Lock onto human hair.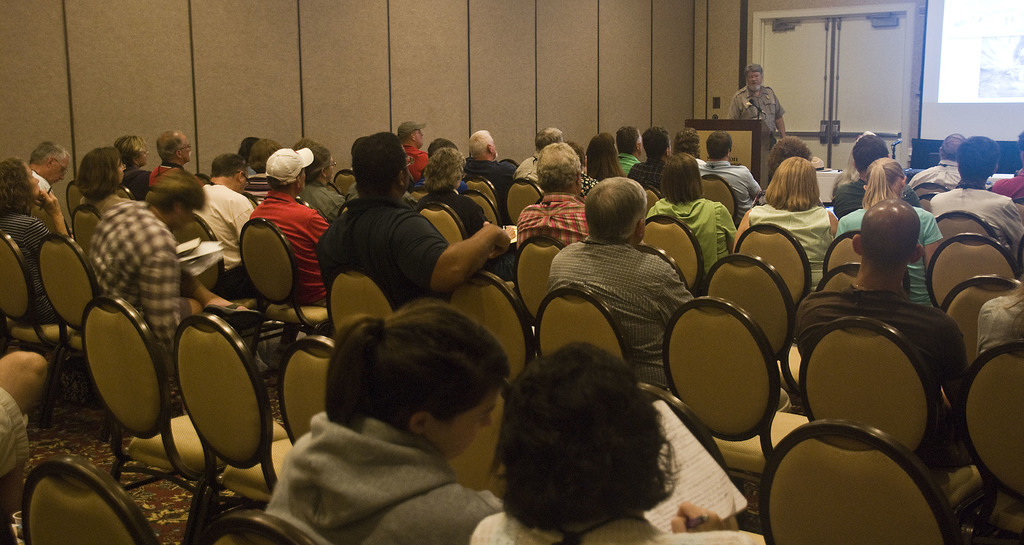
Locked: x1=29, y1=139, x2=71, y2=168.
